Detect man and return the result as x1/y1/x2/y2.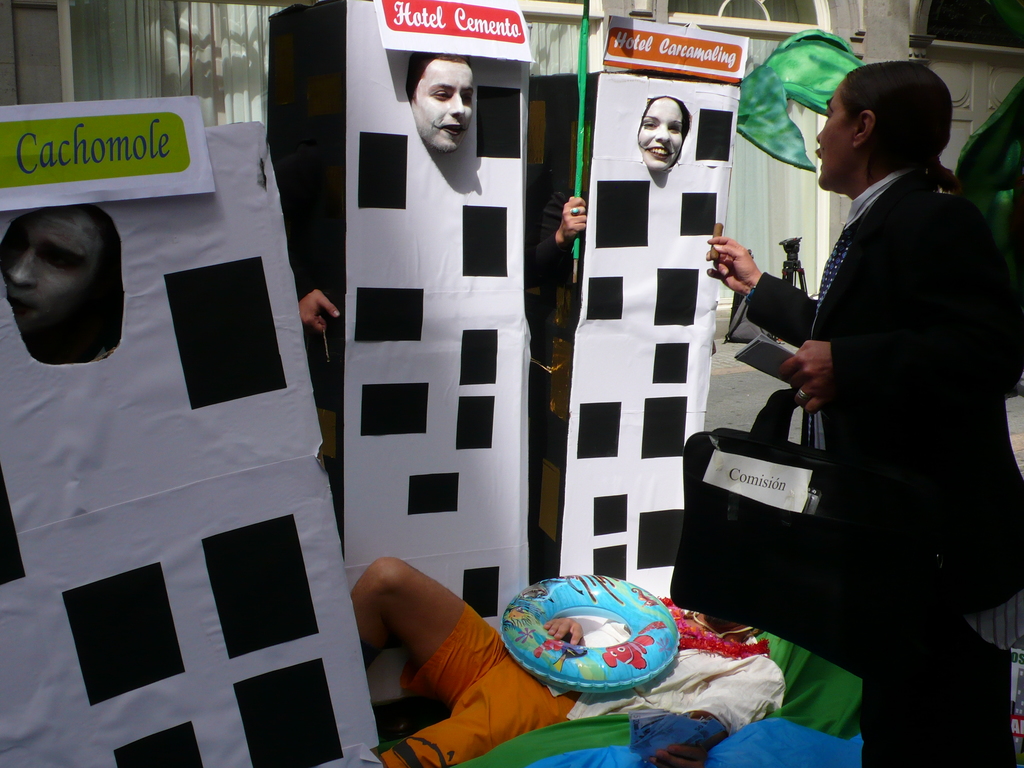
704/67/1023/767.
